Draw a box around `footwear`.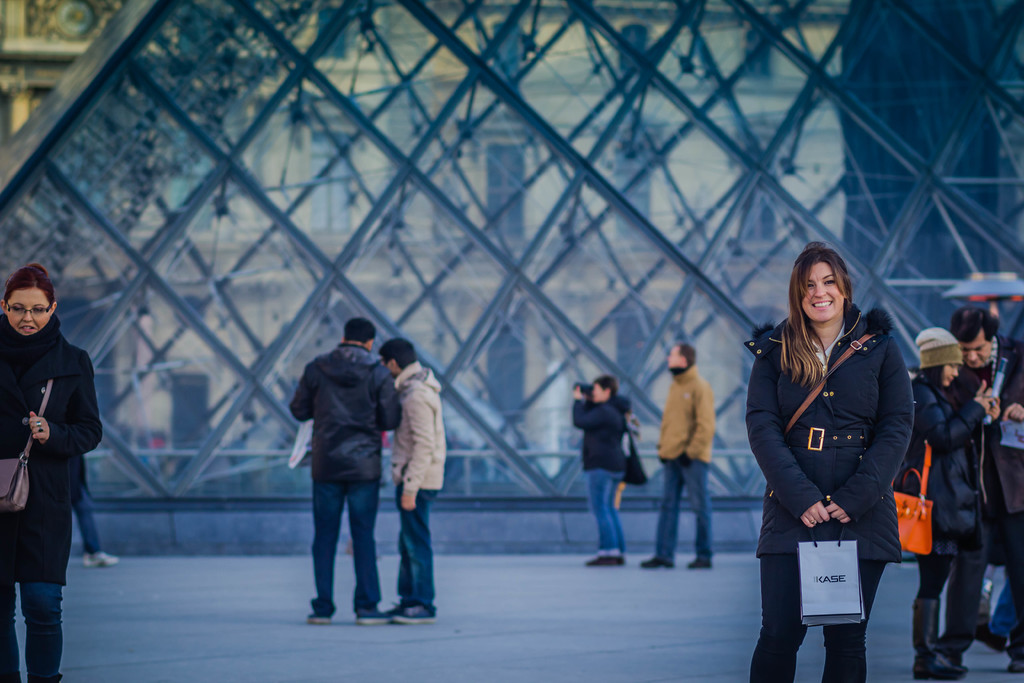
[left=362, top=609, right=388, bottom=627].
